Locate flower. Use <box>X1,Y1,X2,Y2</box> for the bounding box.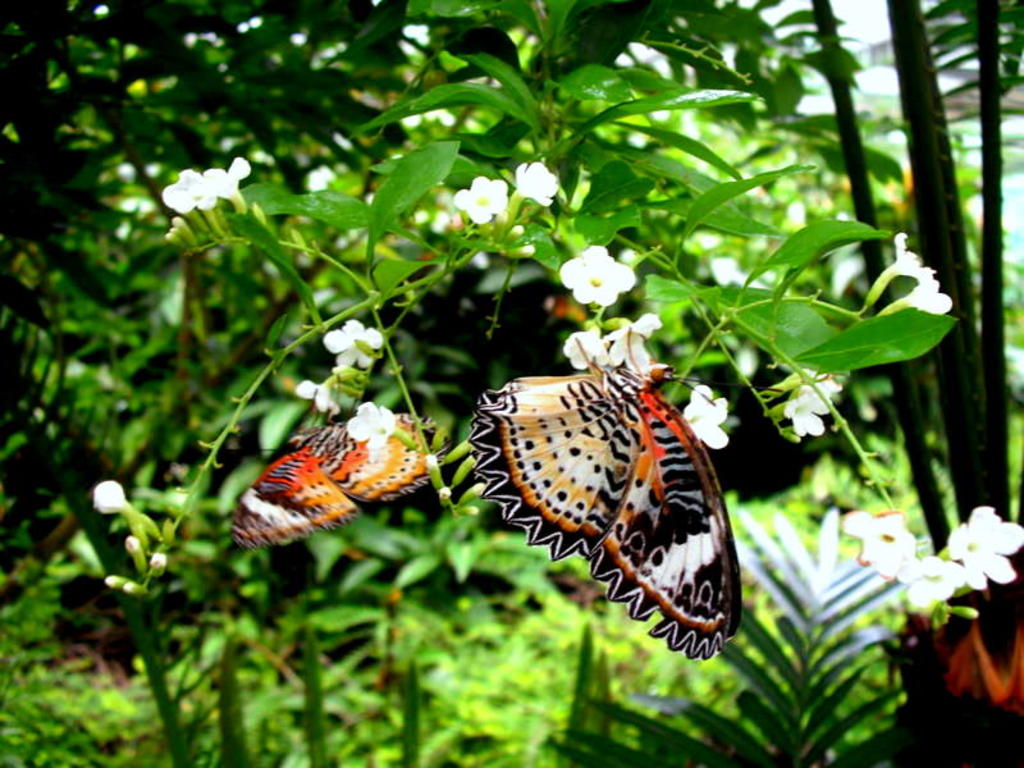
<box>123,539,142,571</box>.
